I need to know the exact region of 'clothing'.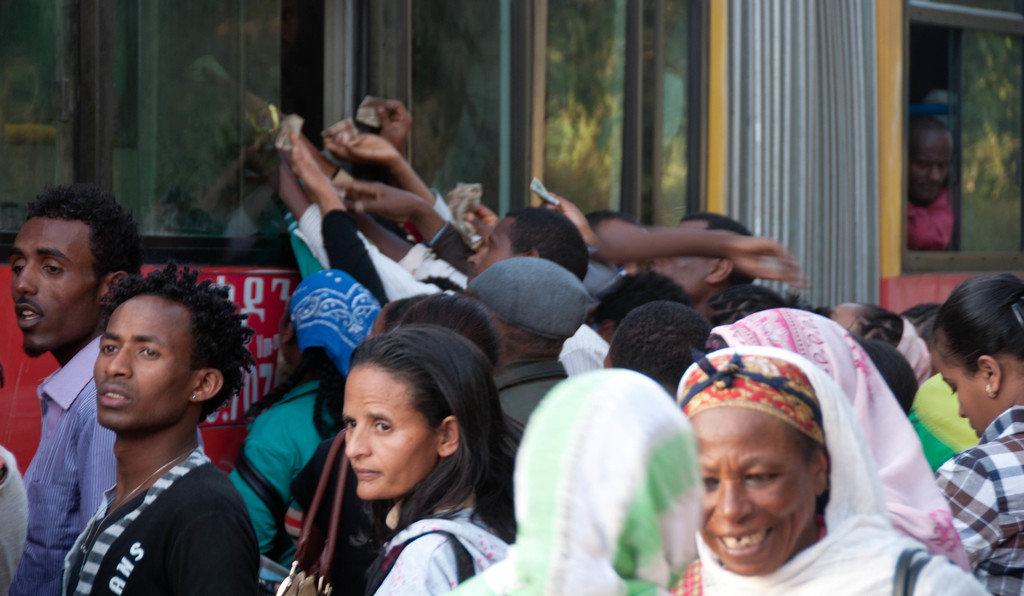
Region: box(56, 439, 258, 595).
